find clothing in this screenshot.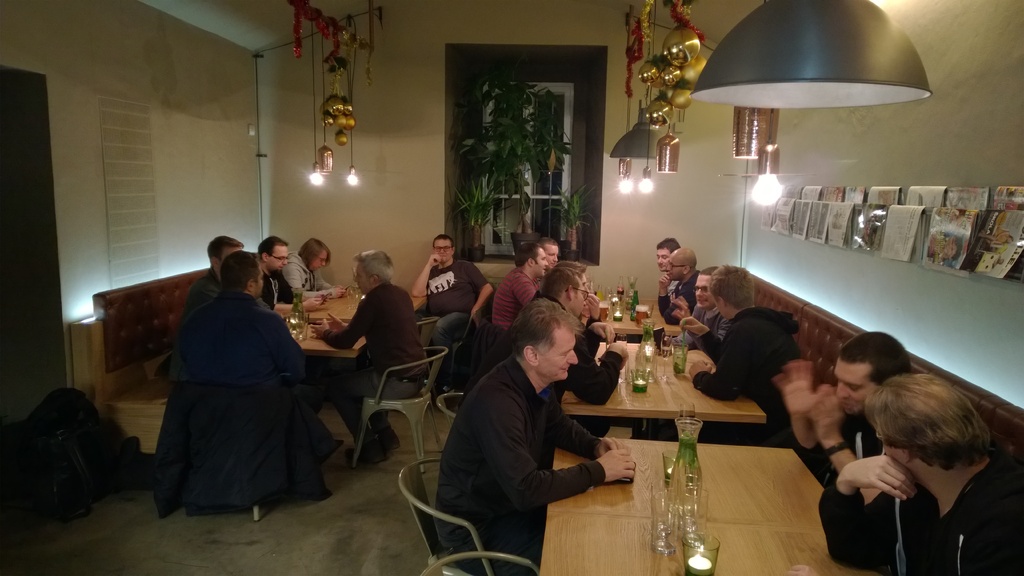
The bounding box for clothing is bbox(282, 255, 335, 293).
